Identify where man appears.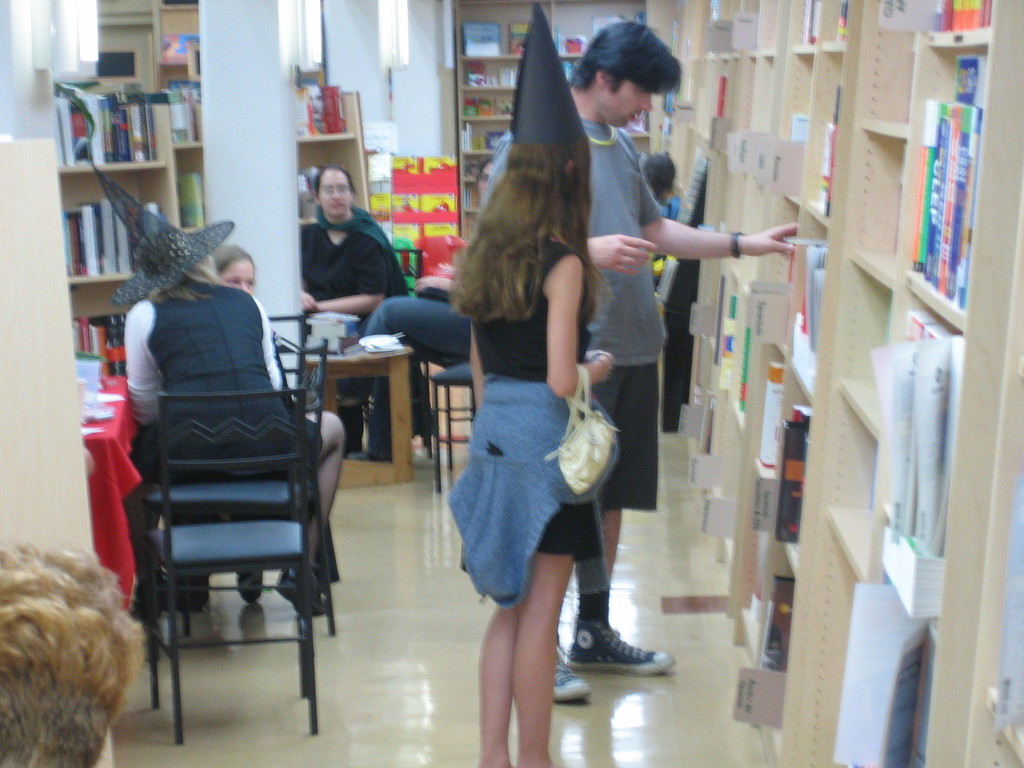
Appears at (x1=480, y1=20, x2=796, y2=699).
